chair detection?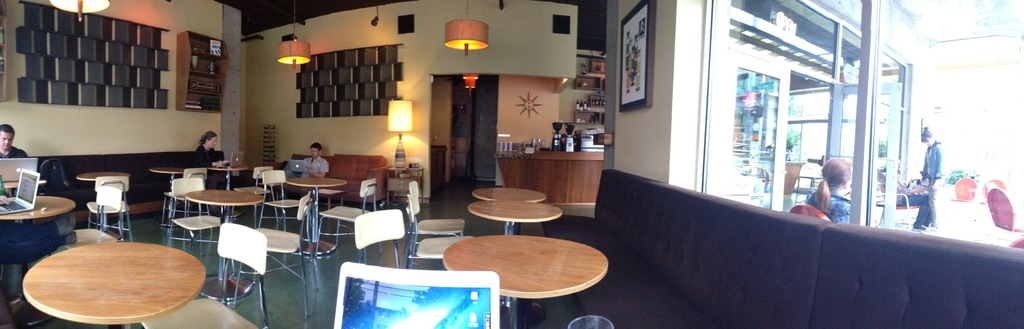
<bbox>84, 174, 134, 243</bbox>
